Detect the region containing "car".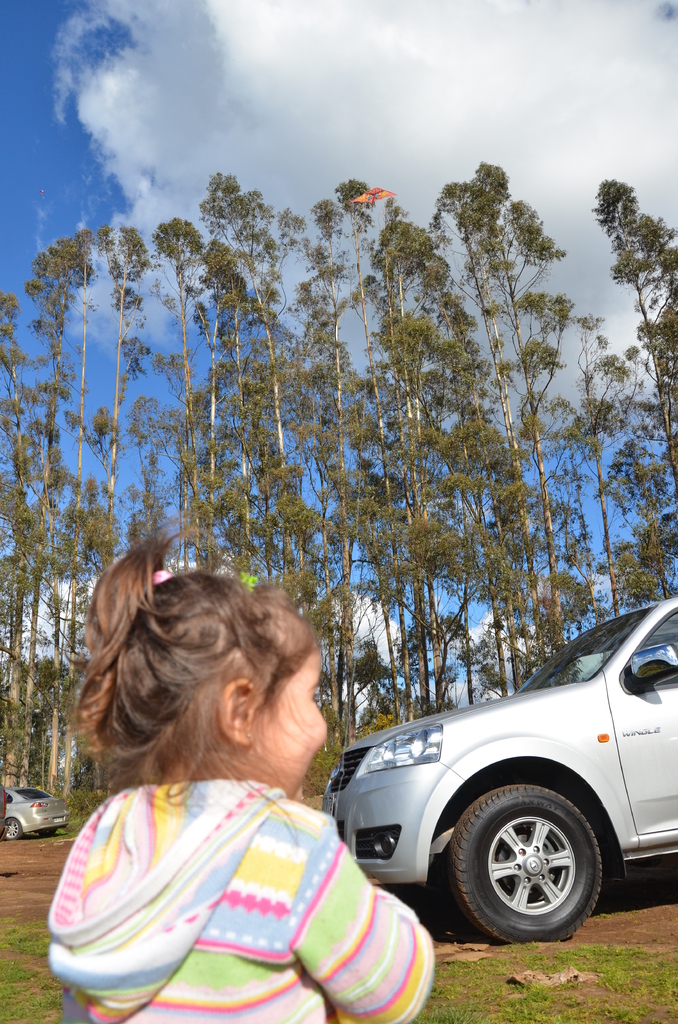
(x1=317, y1=598, x2=677, y2=949).
